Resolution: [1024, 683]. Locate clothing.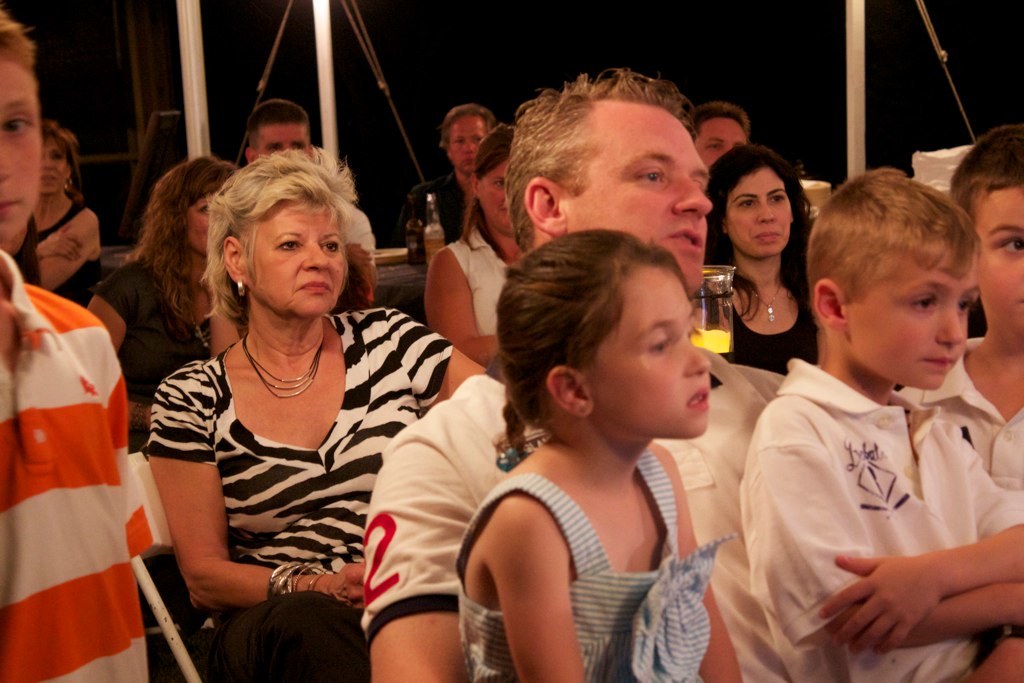
pyautogui.locateOnScreen(446, 213, 512, 364).
